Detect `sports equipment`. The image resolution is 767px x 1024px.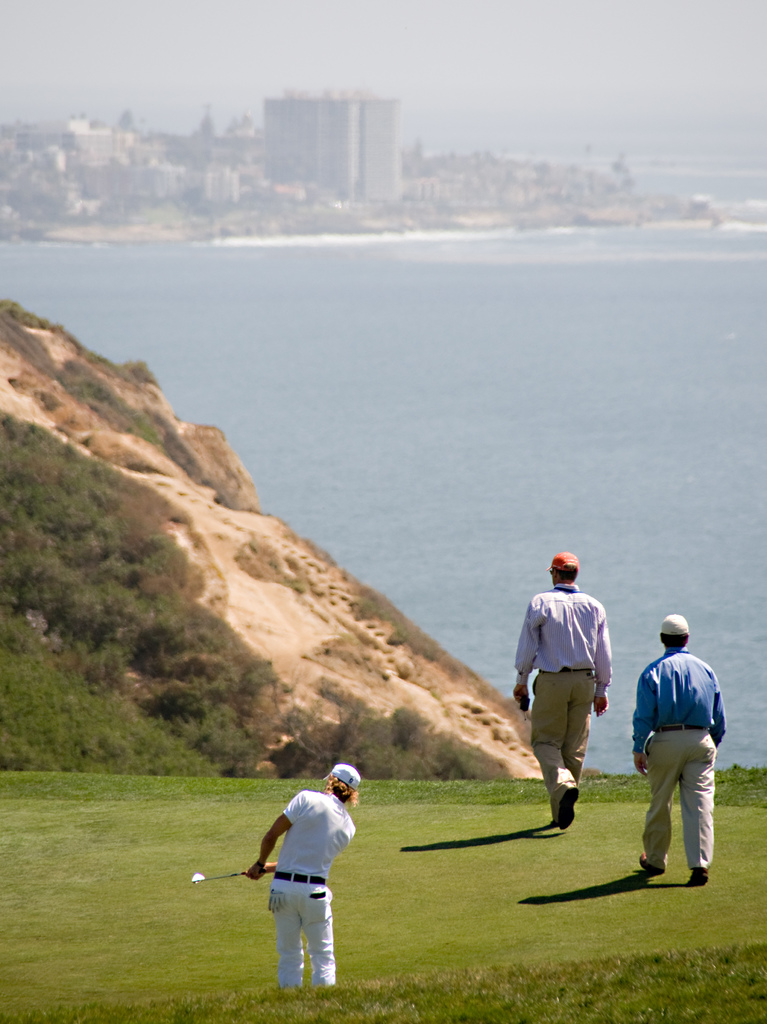
detection(191, 867, 278, 887).
